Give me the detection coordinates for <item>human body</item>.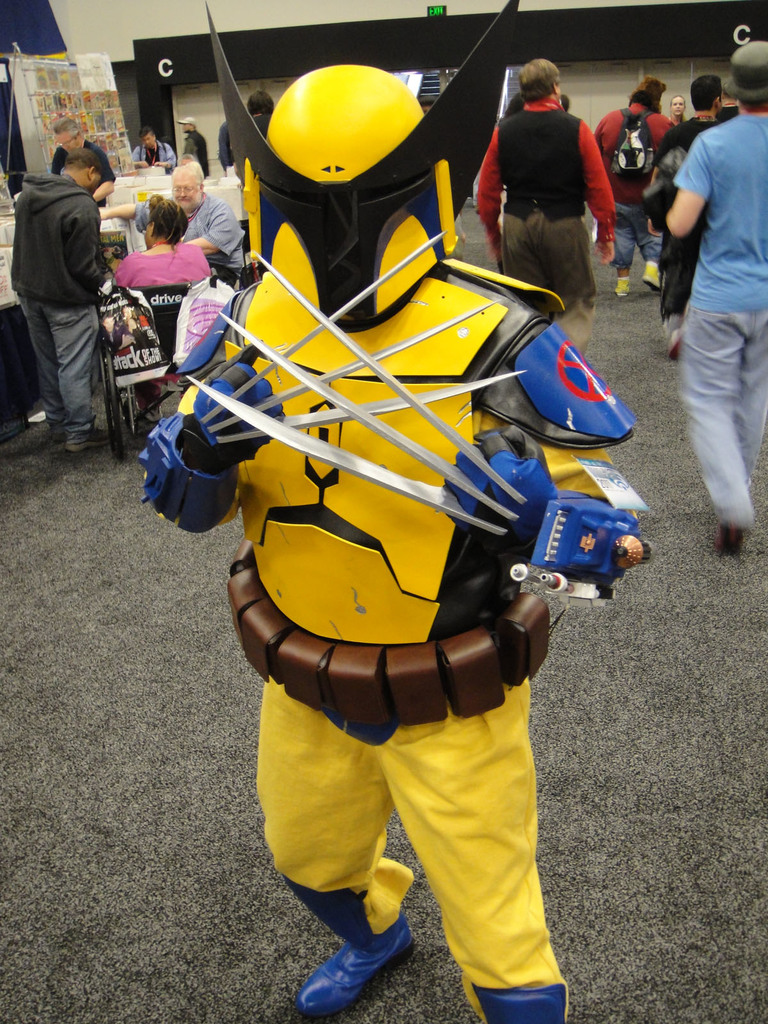
Rect(217, 122, 229, 177).
